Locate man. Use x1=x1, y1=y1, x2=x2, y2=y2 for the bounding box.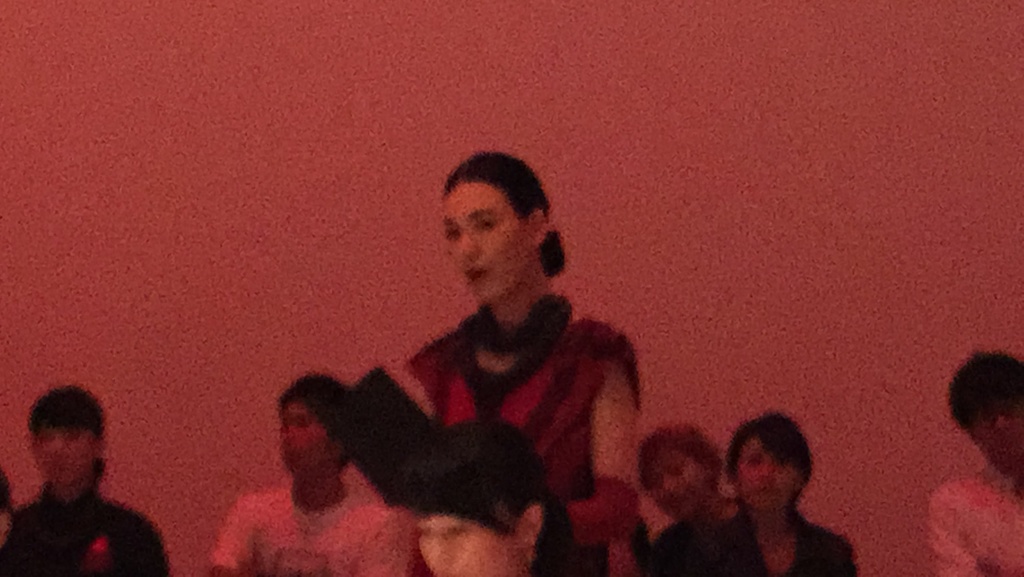
x1=8, y1=380, x2=169, y2=576.
